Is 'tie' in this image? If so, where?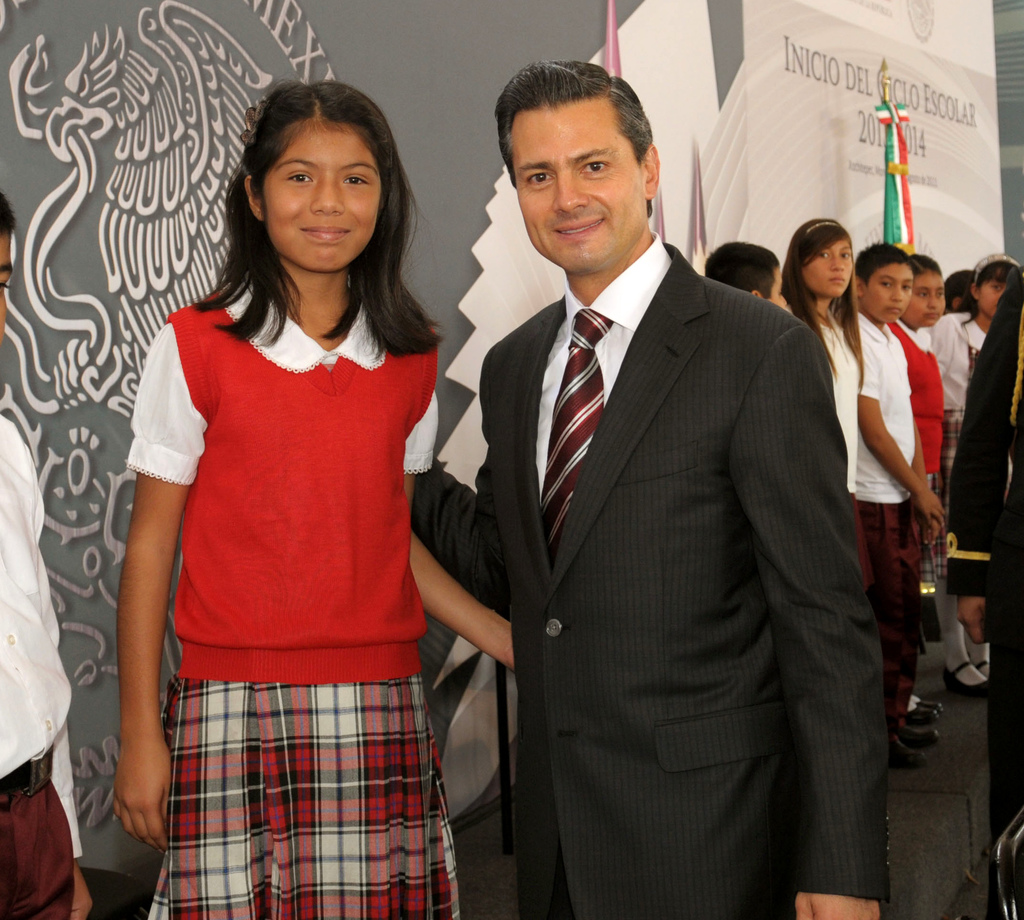
Yes, at box(537, 307, 601, 547).
